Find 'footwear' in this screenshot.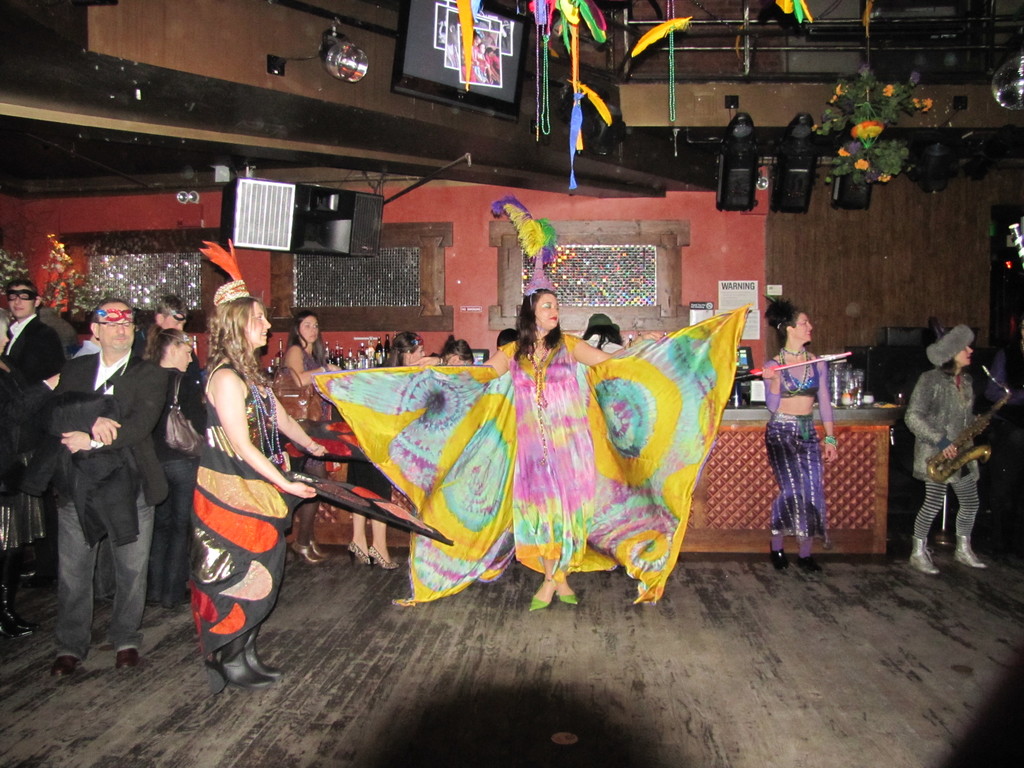
The bounding box for 'footwear' is (left=112, top=648, right=138, bottom=670).
